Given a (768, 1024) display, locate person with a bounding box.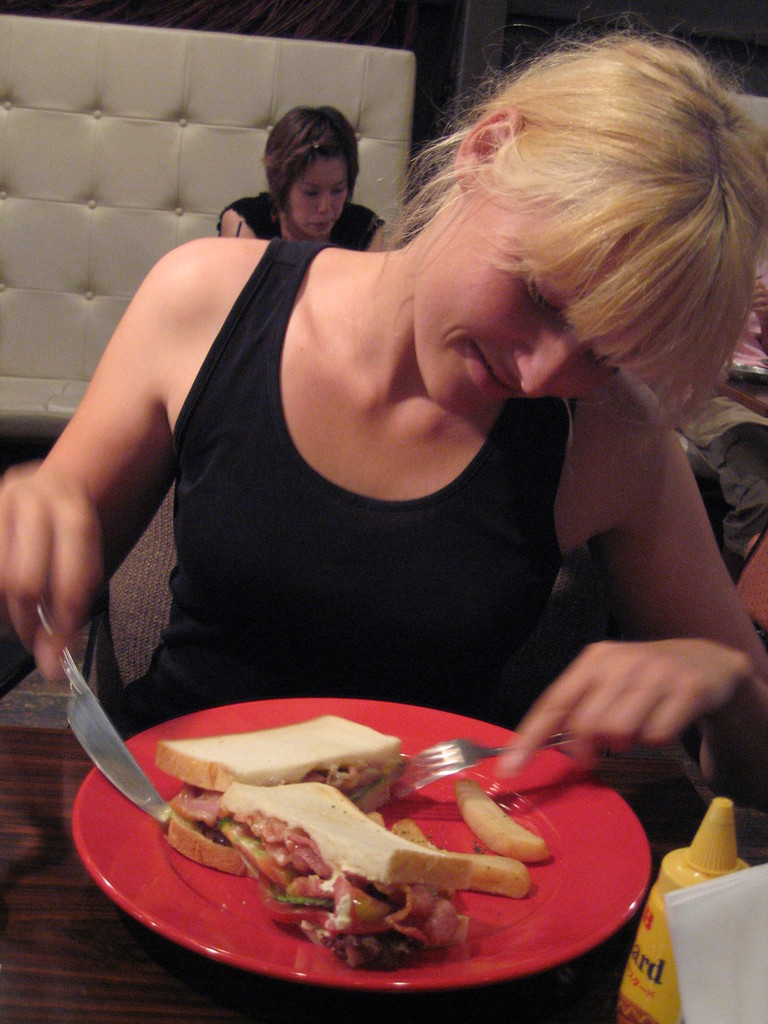
Located: region(207, 104, 387, 256).
